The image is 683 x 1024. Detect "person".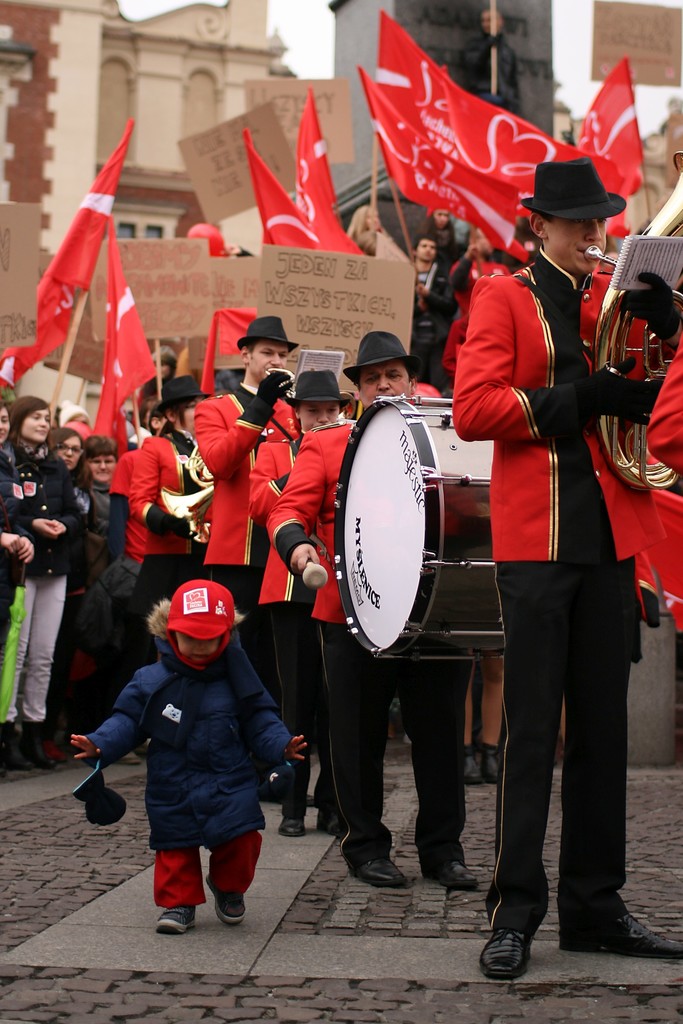
Detection: [99,438,135,607].
